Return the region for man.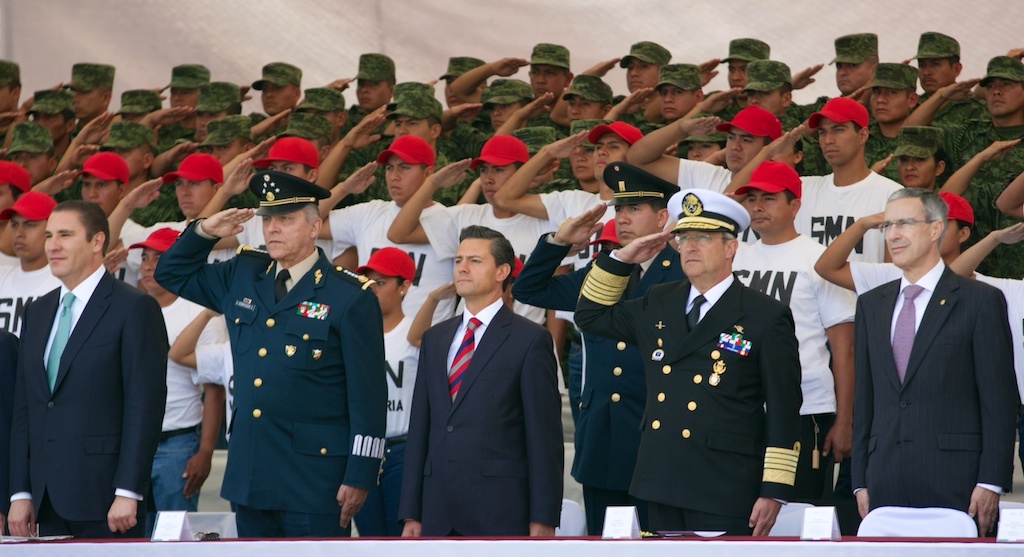
Rect(481, 120, 646, 274).
